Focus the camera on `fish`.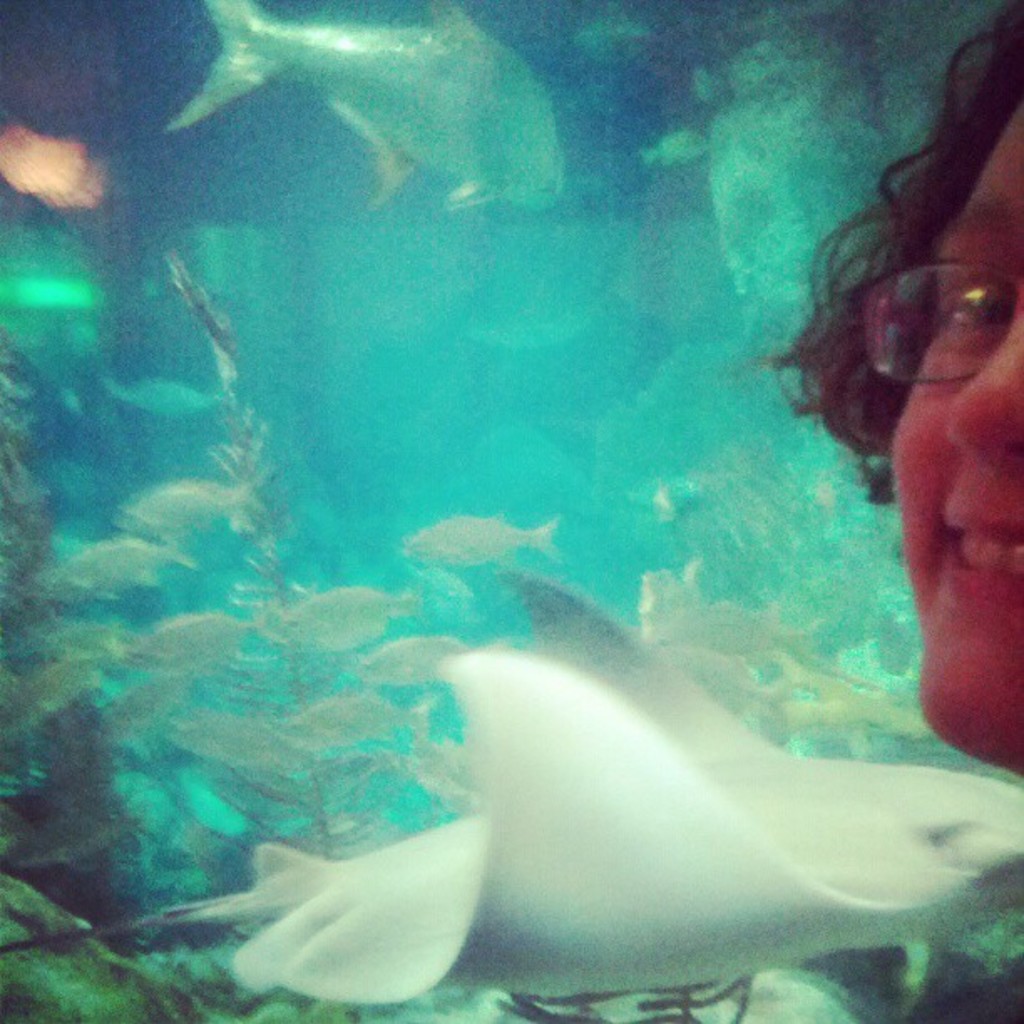
Focus region: rect(268, 582, 430, 641).
